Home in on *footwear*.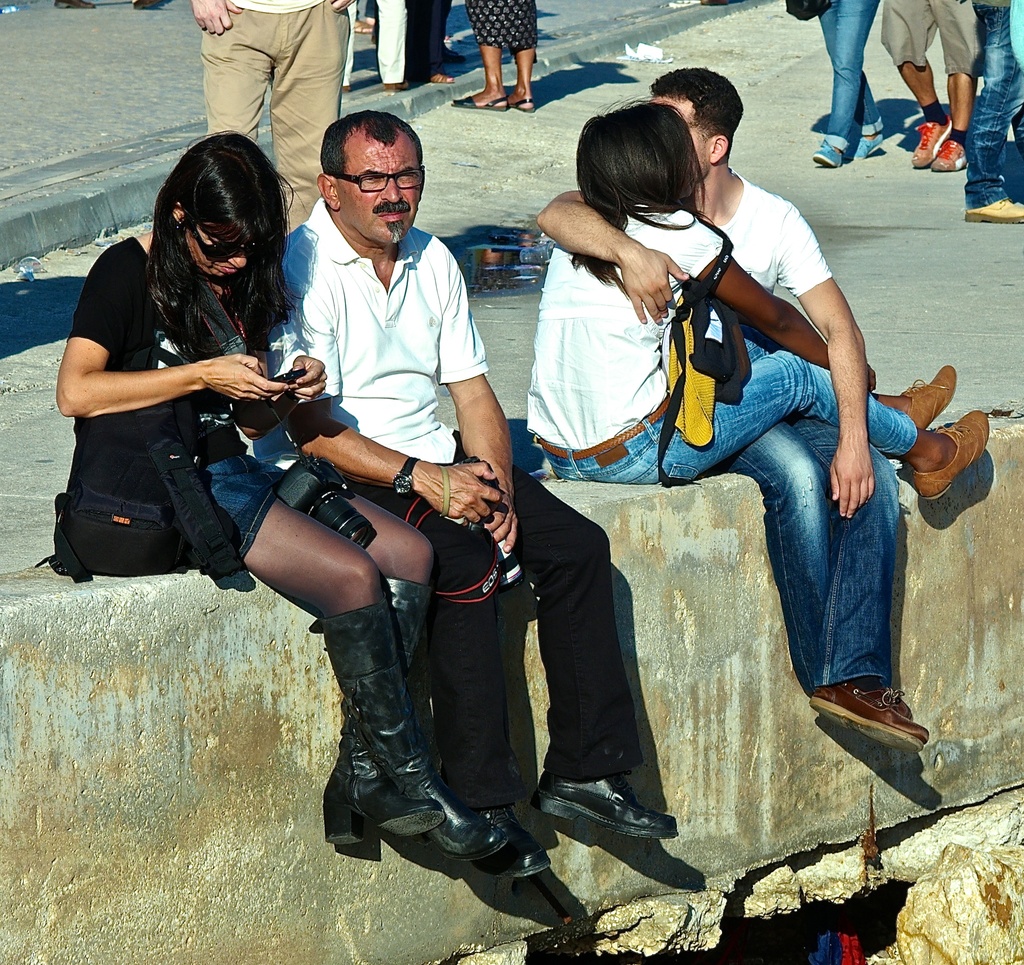
Homed in at <bbox>847, 133, 884, 159</bbox>.
